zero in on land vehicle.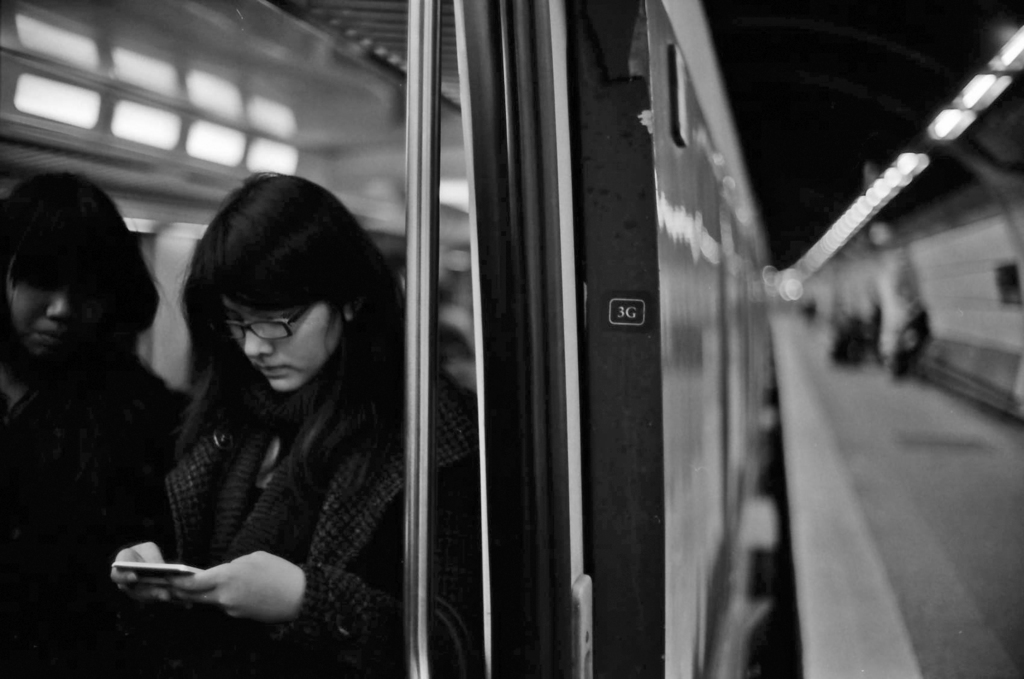
Zeroed in: bbox=(1, 0, 776, 678).
